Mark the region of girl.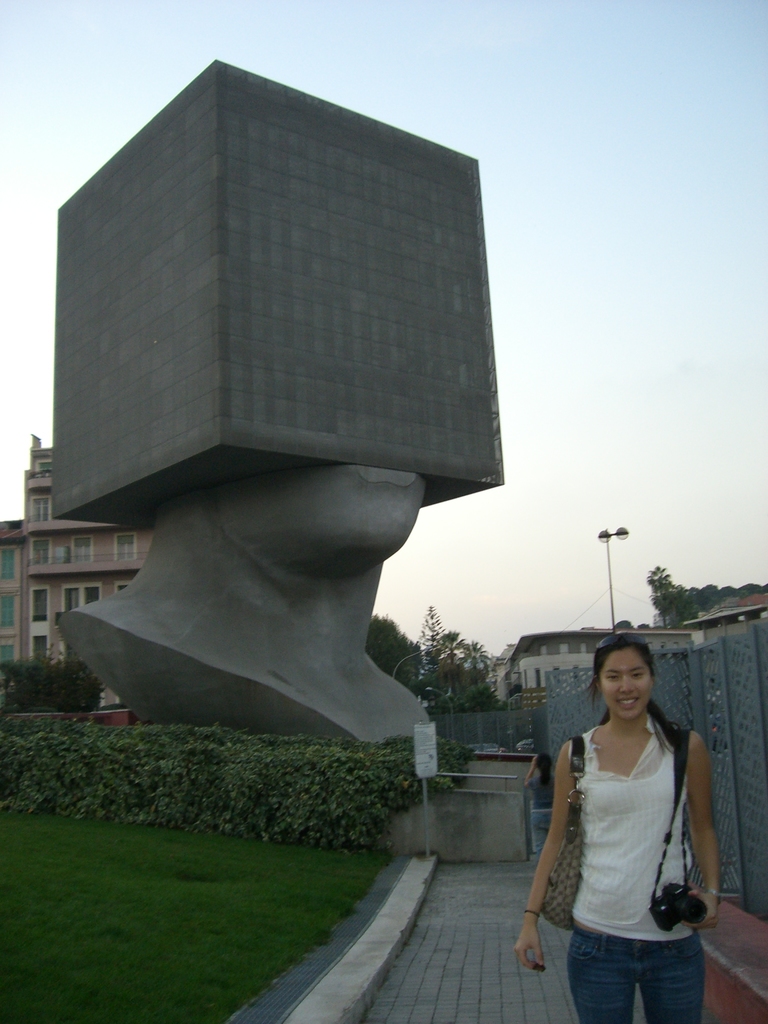
Region: [515, 636, 719, 1023].
